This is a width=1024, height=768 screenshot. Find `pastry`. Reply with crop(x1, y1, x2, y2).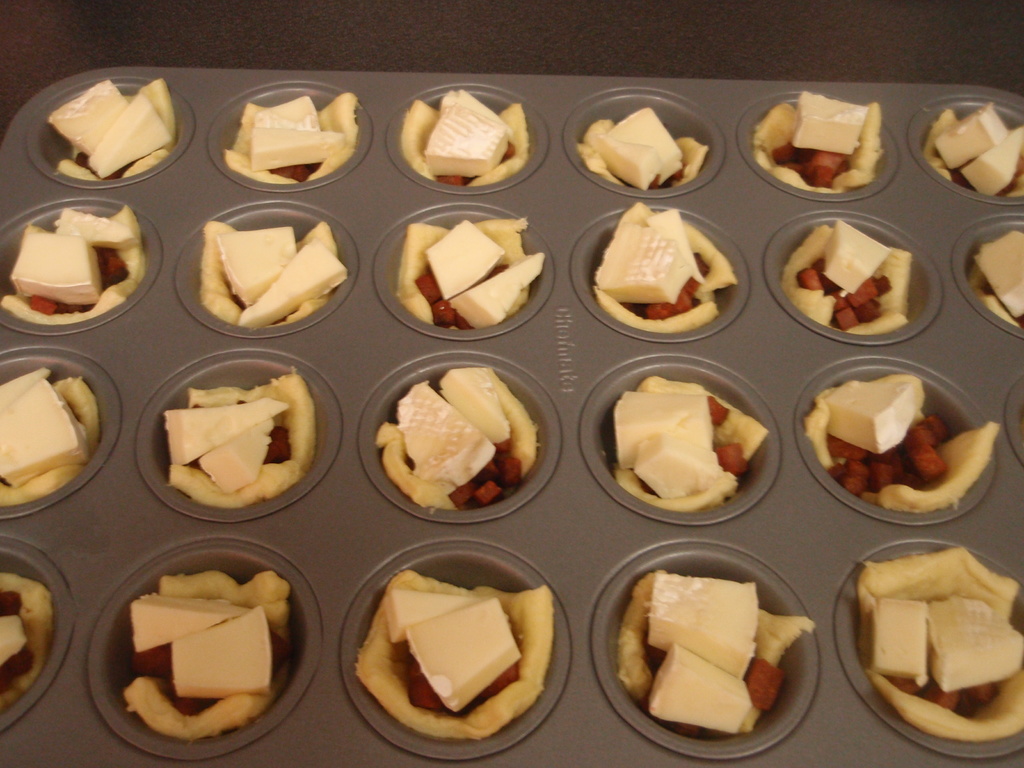
crop(579, 105, 706, 192).
